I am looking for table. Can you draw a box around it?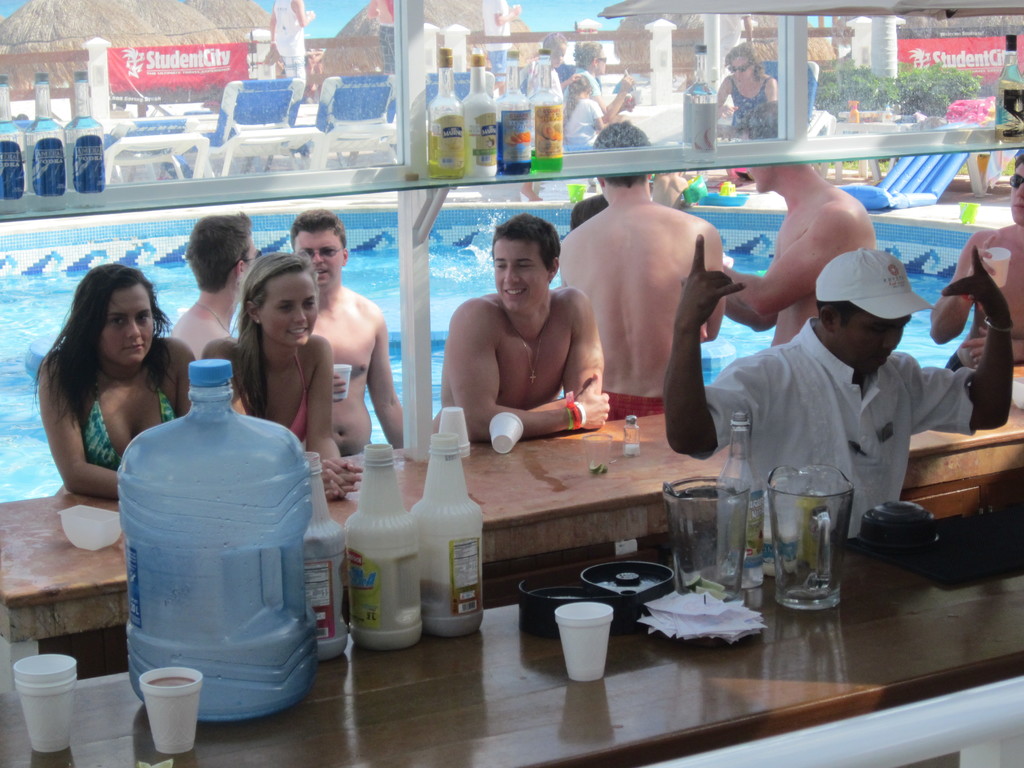
Sure, the bounding box is 0 484 1023 767.
